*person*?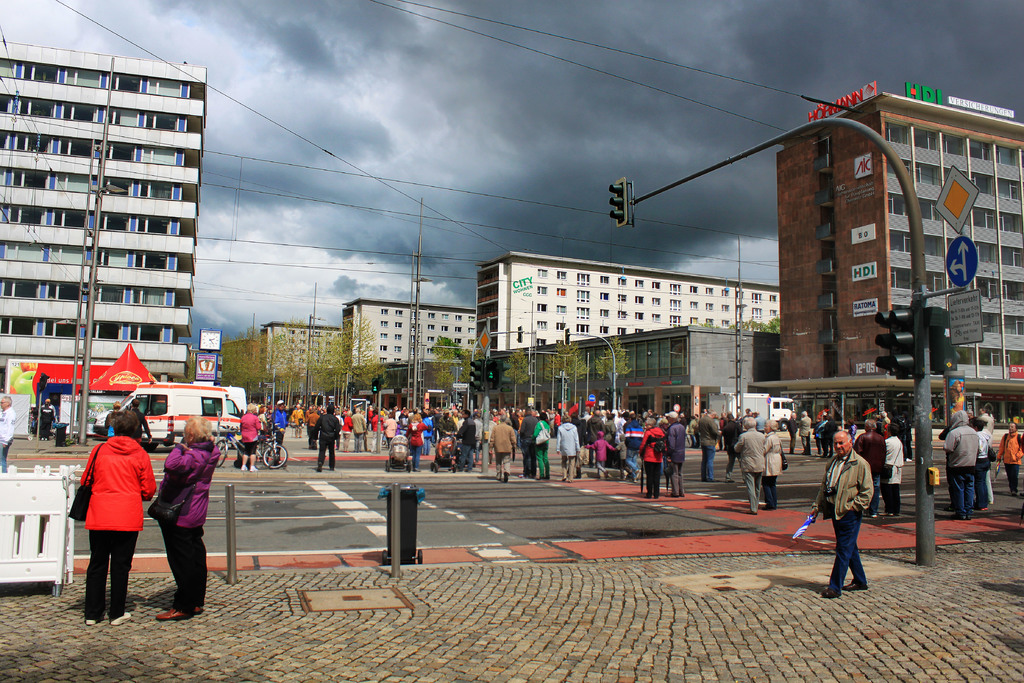
bbox=(486, 414, 526, 485)
